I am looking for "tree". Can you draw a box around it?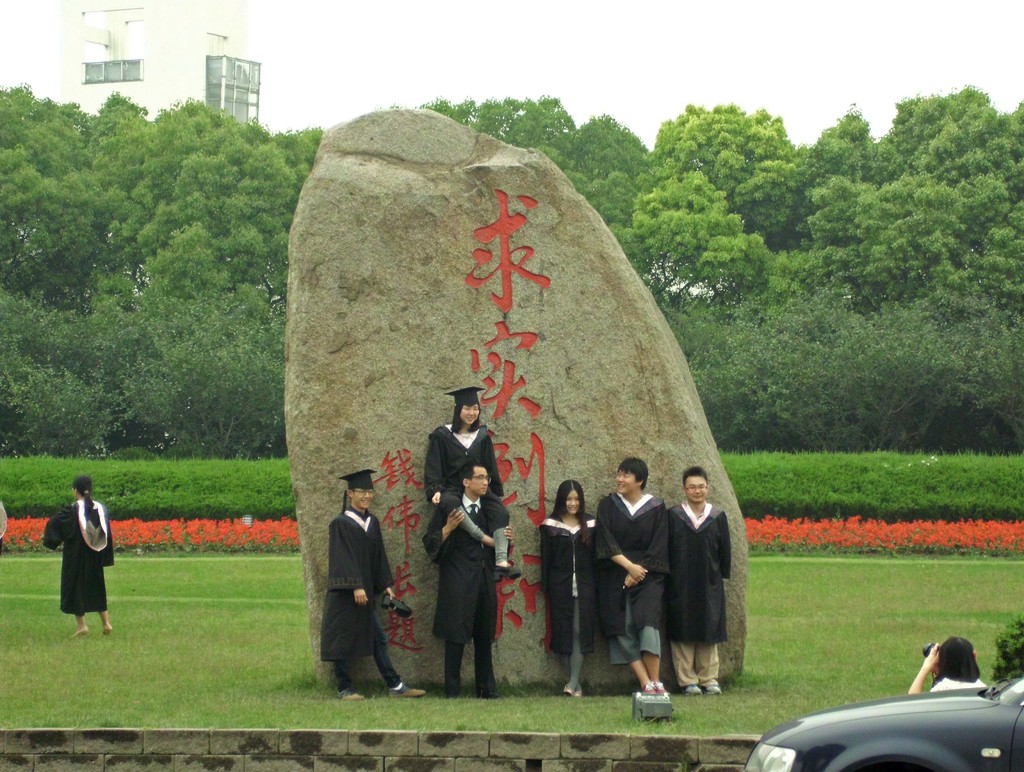
Sure, the bounding box is [left=895, top=223, right=972, bottom=298].
